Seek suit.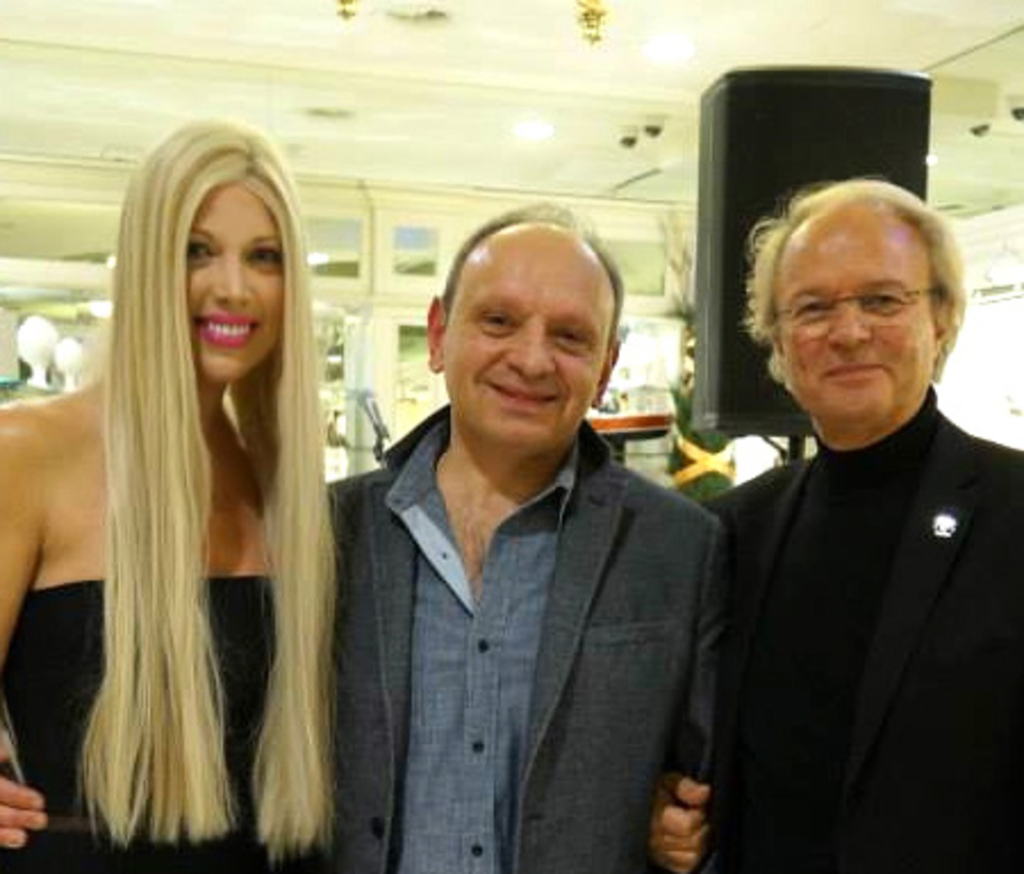
{"left": 291, "top": 380, "right": 783, "bottom": 865}.
